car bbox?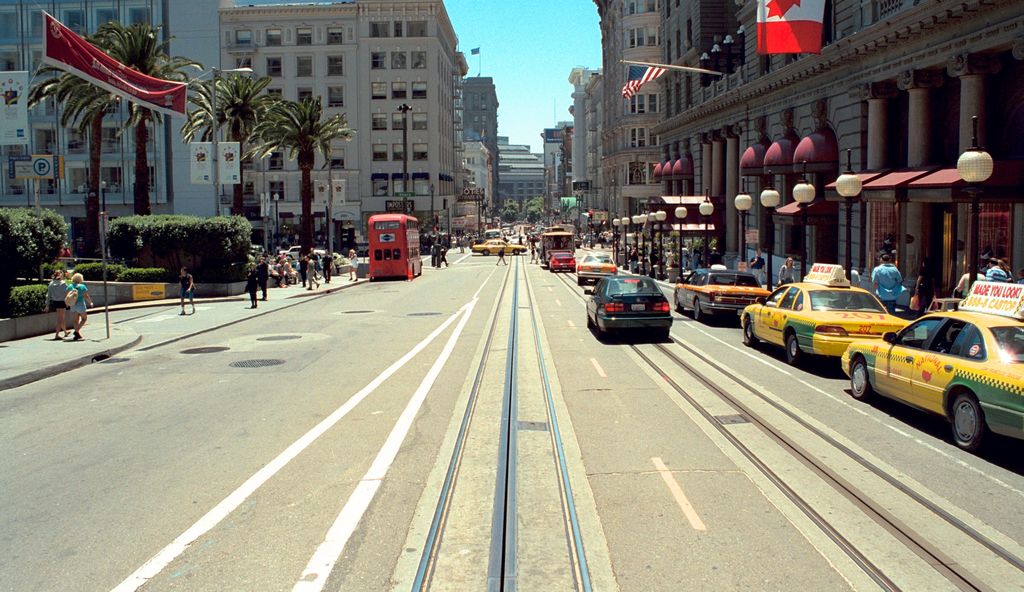
rect(550, 254, 575, 271)
